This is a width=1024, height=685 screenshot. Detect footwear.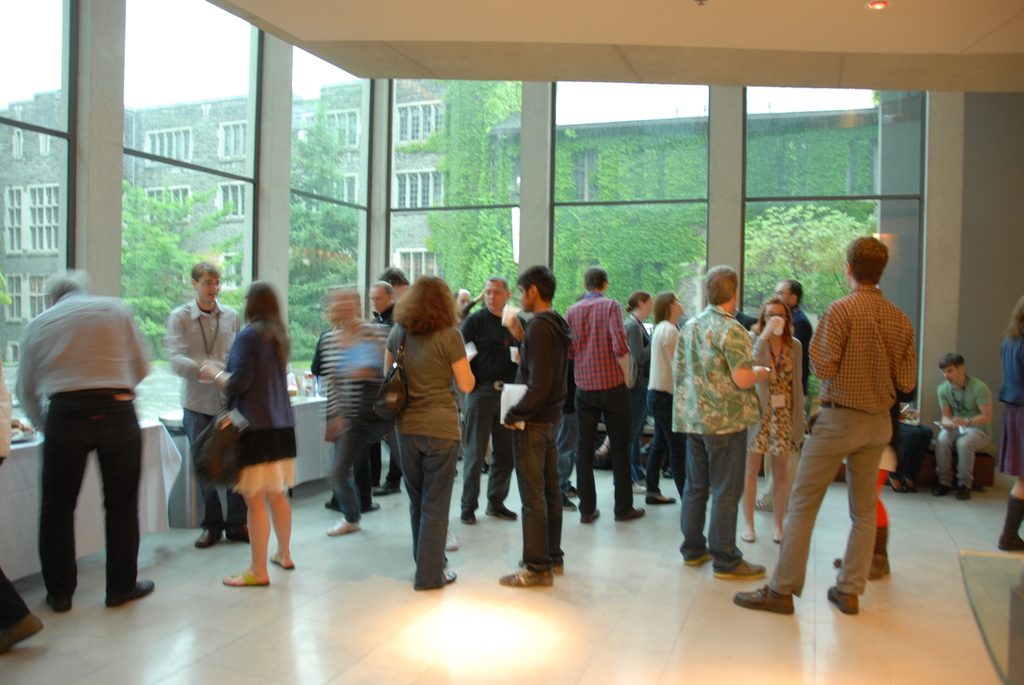
x1=566, y1=484, x2=576, y2=500.
